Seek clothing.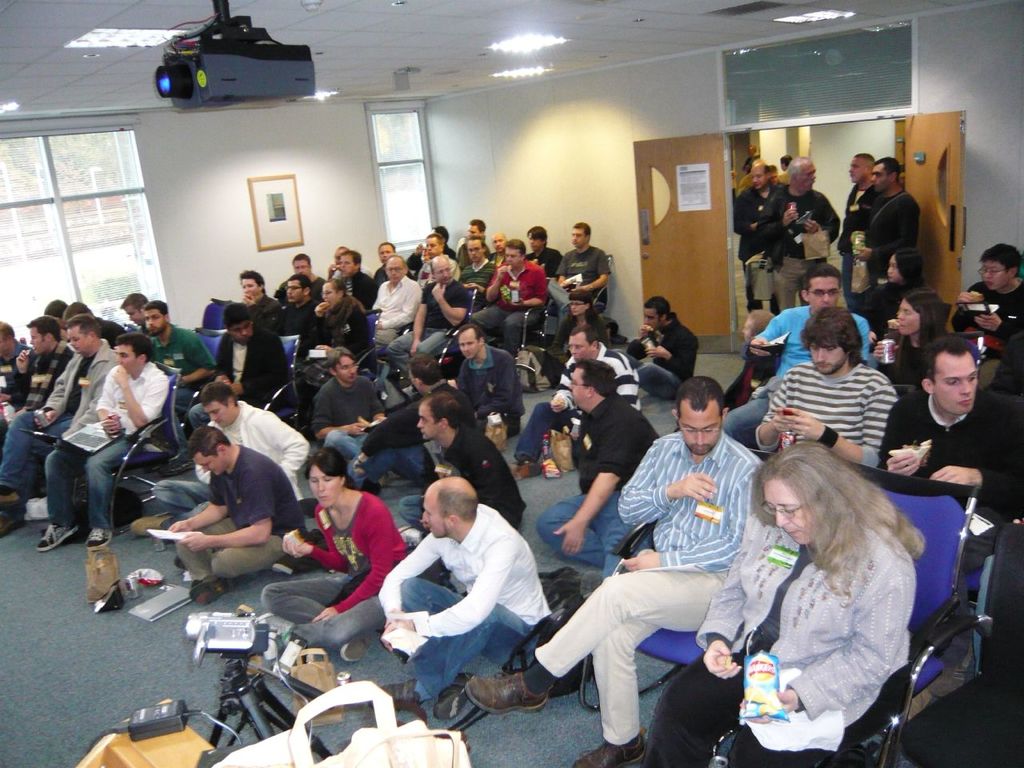
crop(562, 248, 603, 331).
